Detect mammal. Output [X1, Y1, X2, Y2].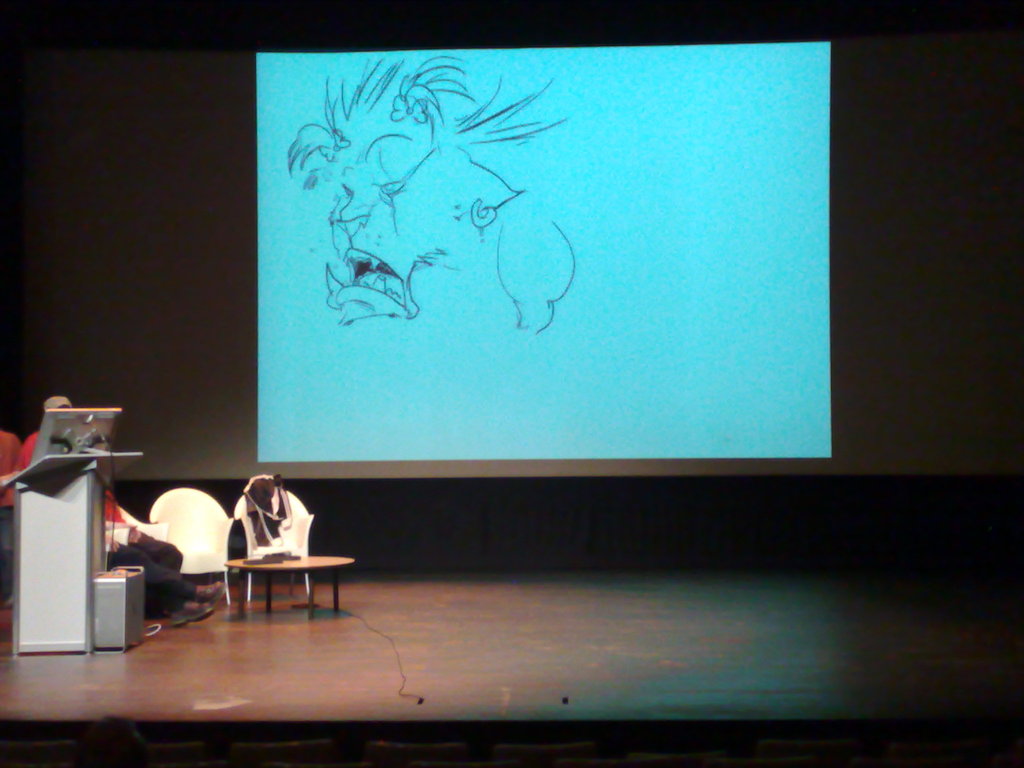
[17, 397, 74, 474].
